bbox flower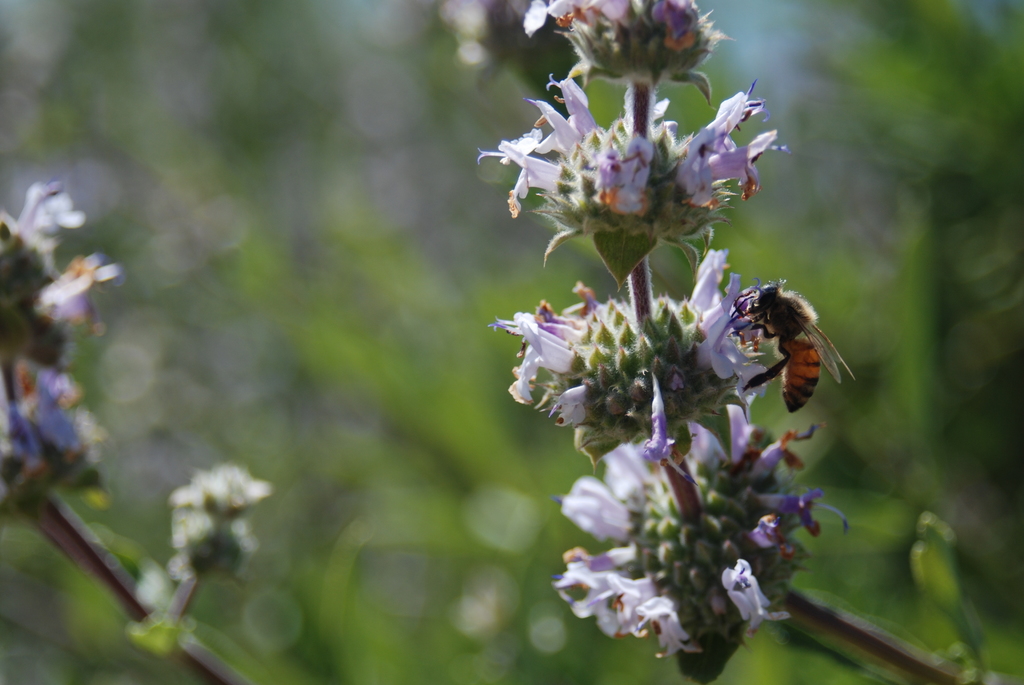
[left=432, top=0, right=564, bottom=63]
